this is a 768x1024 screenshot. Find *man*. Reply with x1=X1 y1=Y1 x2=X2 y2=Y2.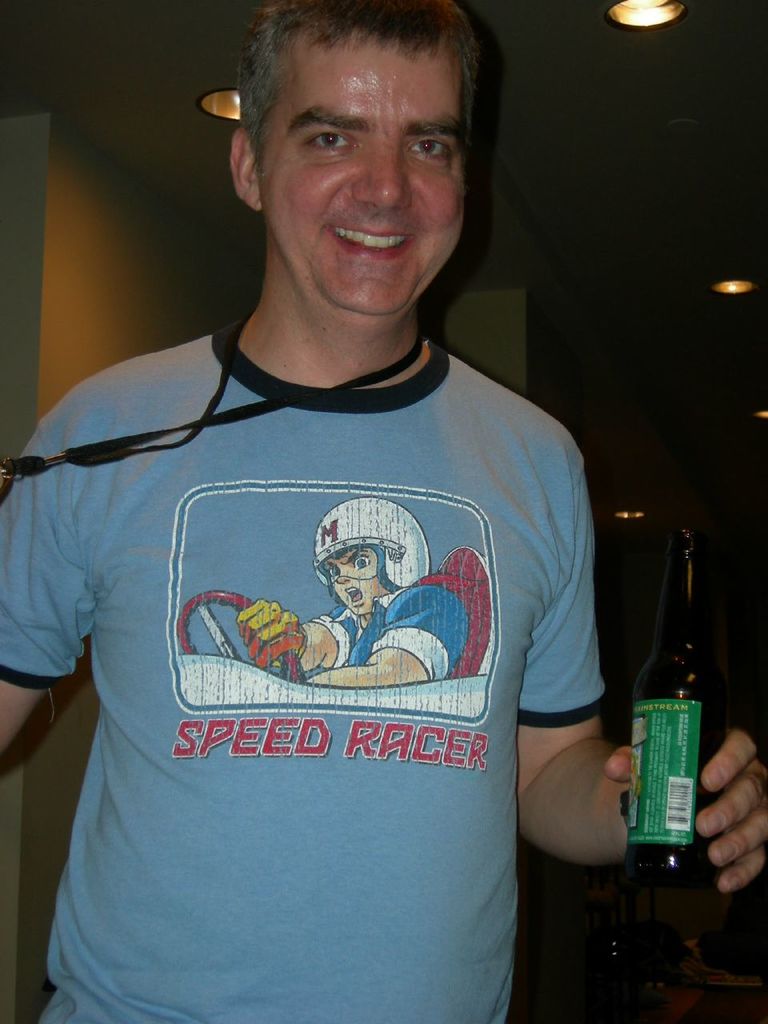
x1=0 y1=0 x2=767 y2=1023.
